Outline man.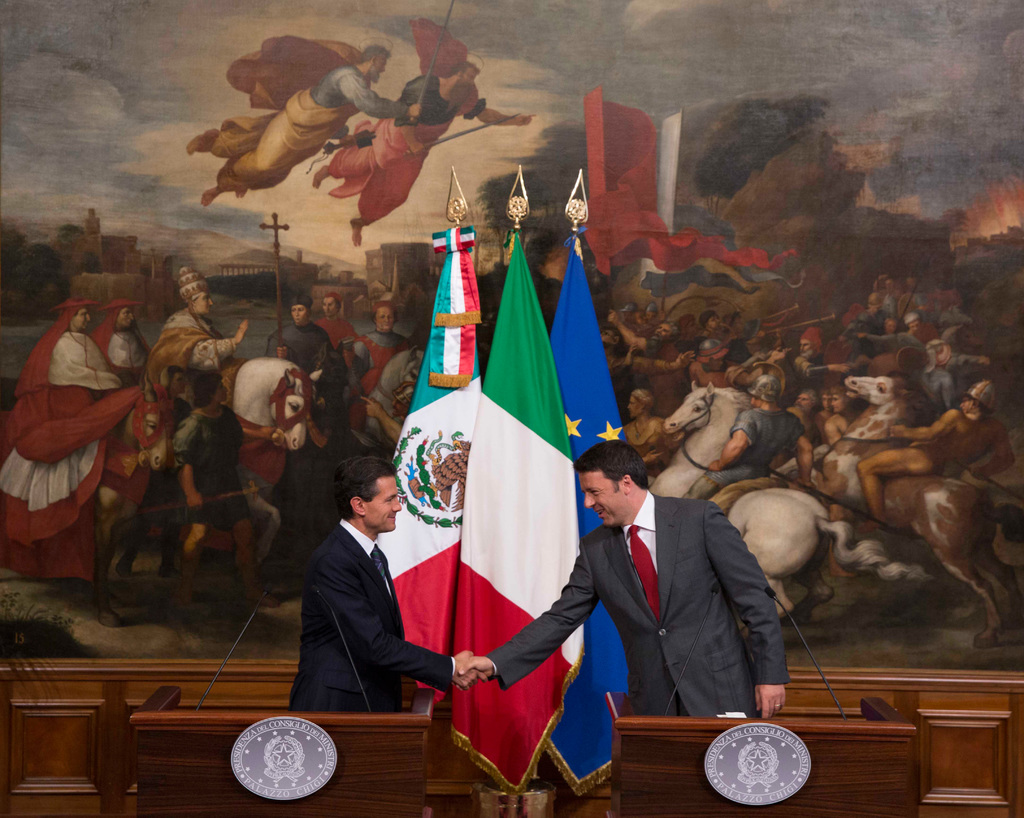
Outline: bbox(310, 17, 542, 250).
